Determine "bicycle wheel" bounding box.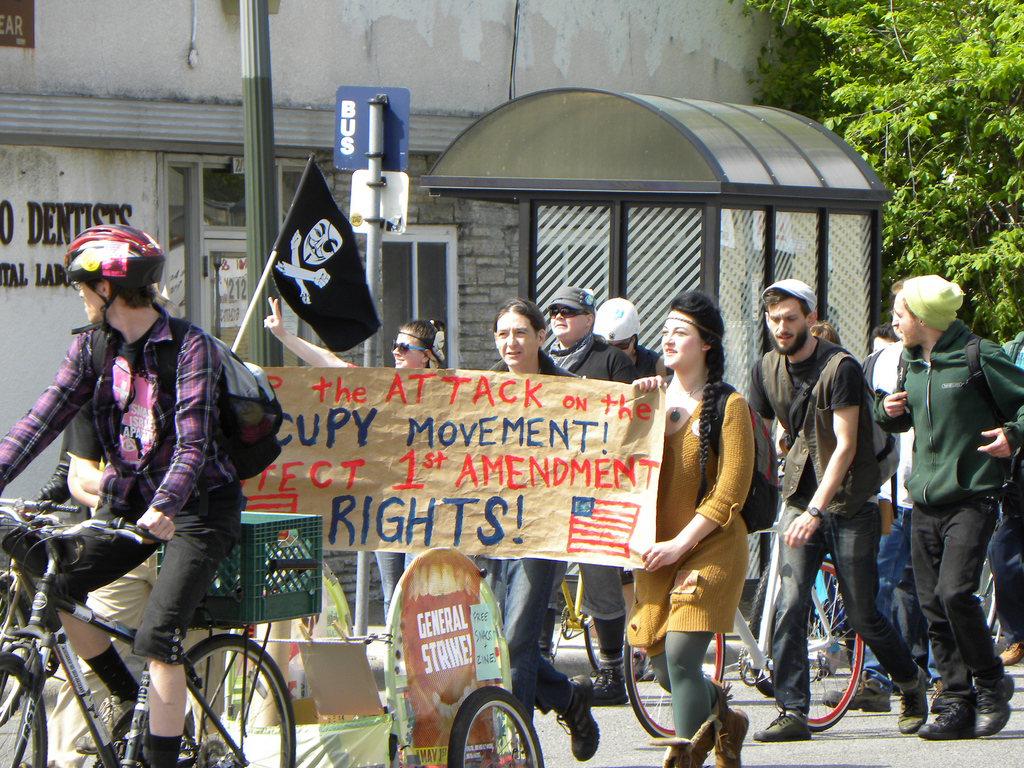
Determined: <bbox>142, 643, 285, 760</bbox>.
